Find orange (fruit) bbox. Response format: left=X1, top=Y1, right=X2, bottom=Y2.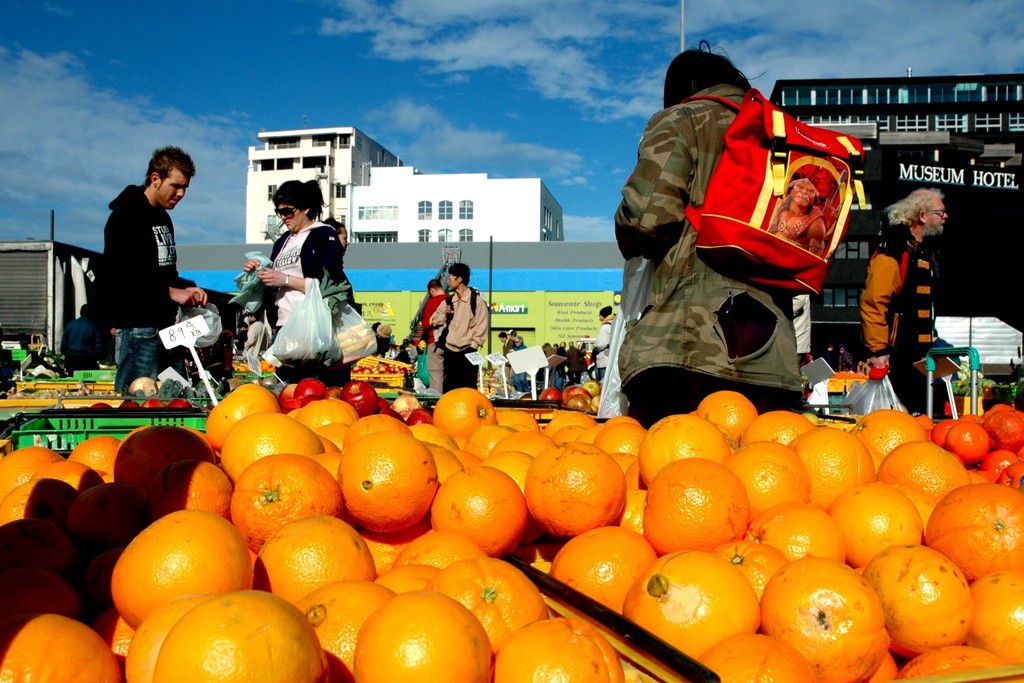
left=556, top=525, right=663, bottom=611.
